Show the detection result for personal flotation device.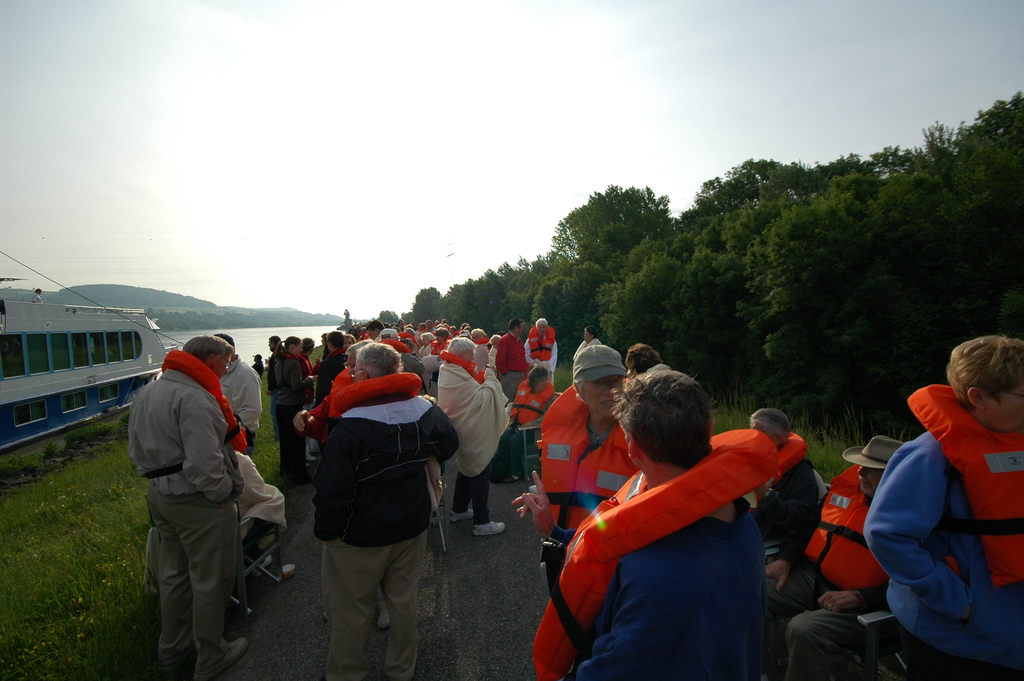
(x1=329, y1=363, x2=359, y2=397).
